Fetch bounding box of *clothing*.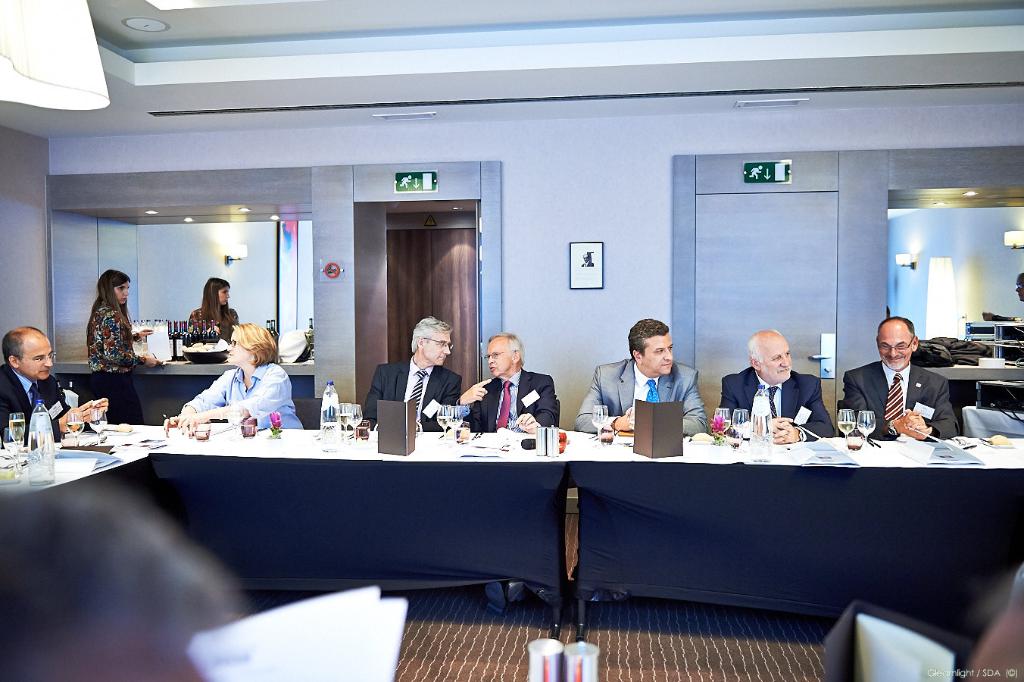
Bbox: [x1=573, y1=358, x2=706, y2=435].
